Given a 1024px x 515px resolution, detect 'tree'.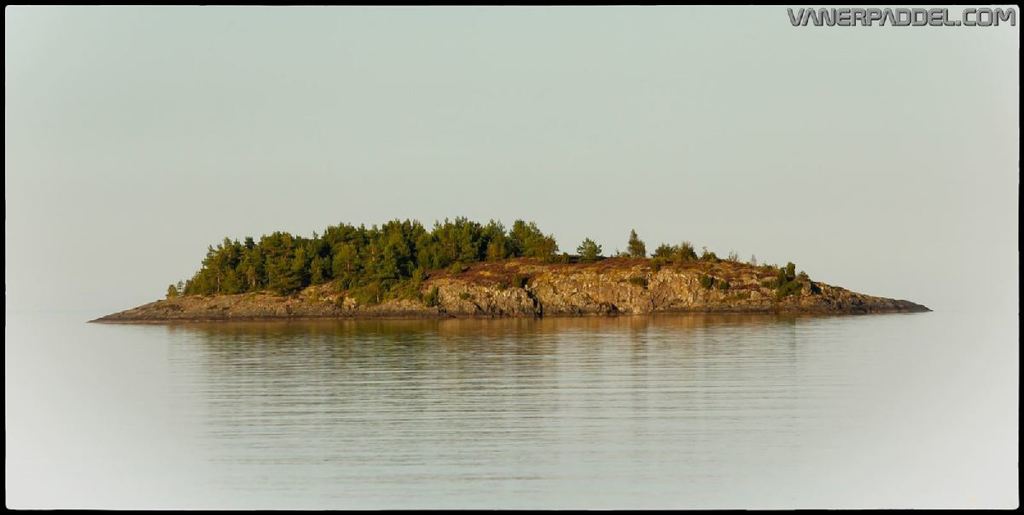
x1=428, y1=205, x2=475, y2=266.
